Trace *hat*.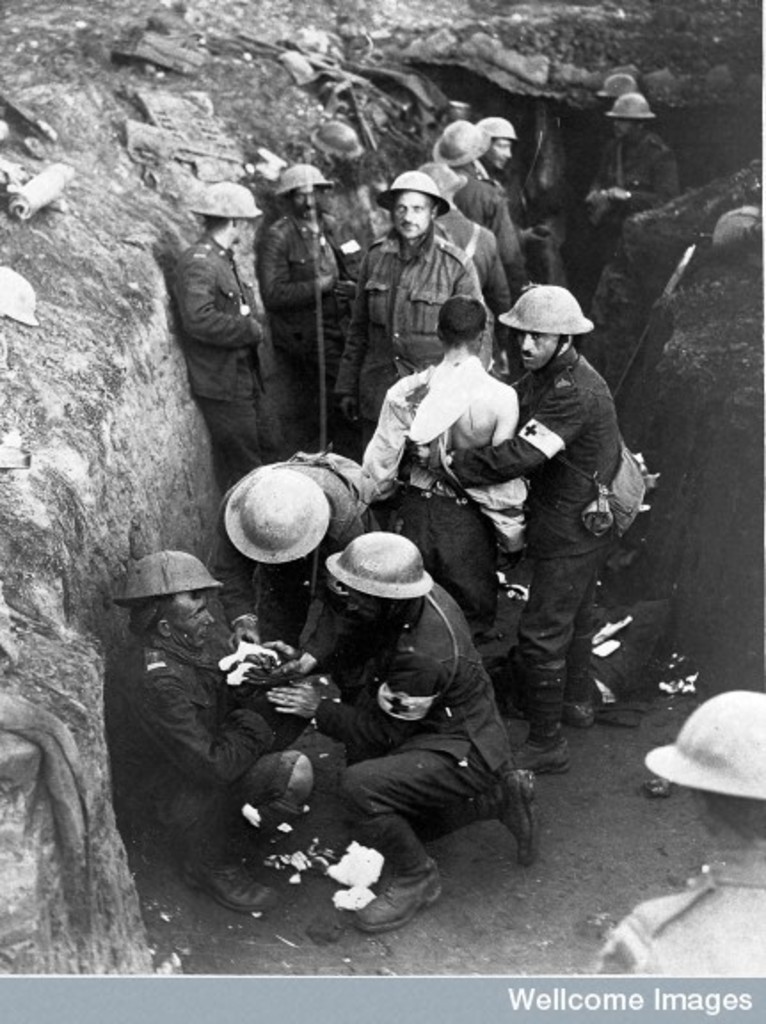
Traced to <bbox>610, 92, 649, 119</bbox>.
